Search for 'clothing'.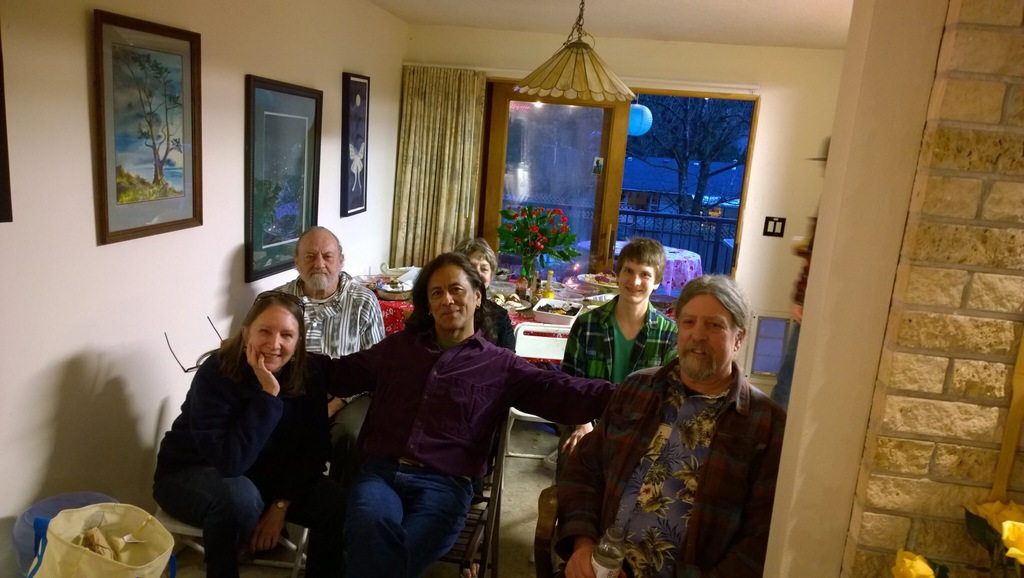
Found at <box>152,330,380,577</box>.
